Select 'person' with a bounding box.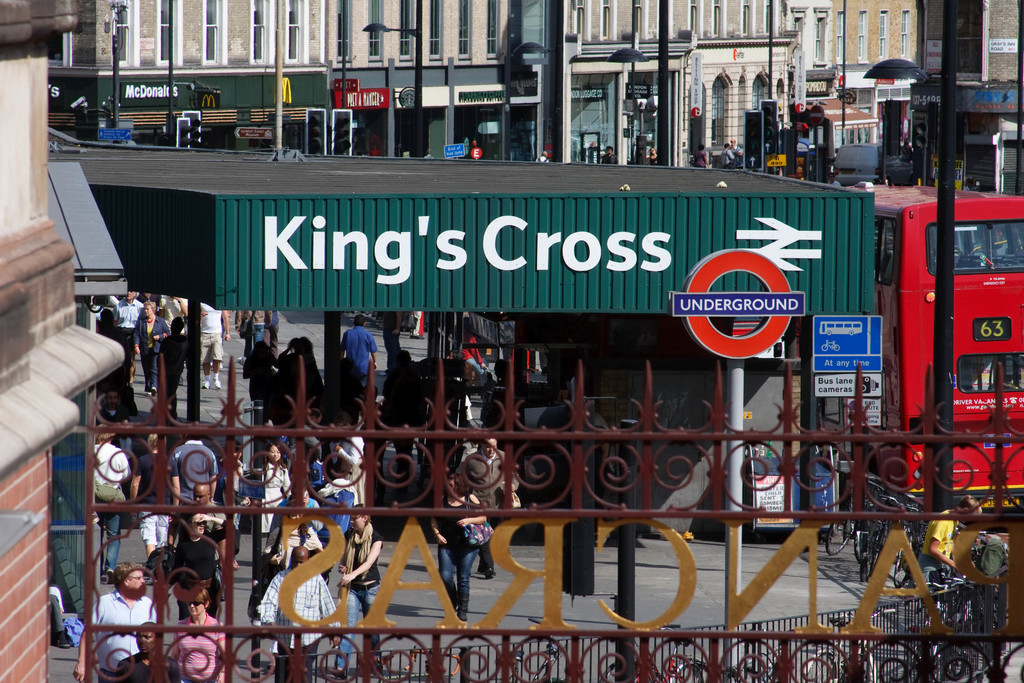
110/289/144/329.
